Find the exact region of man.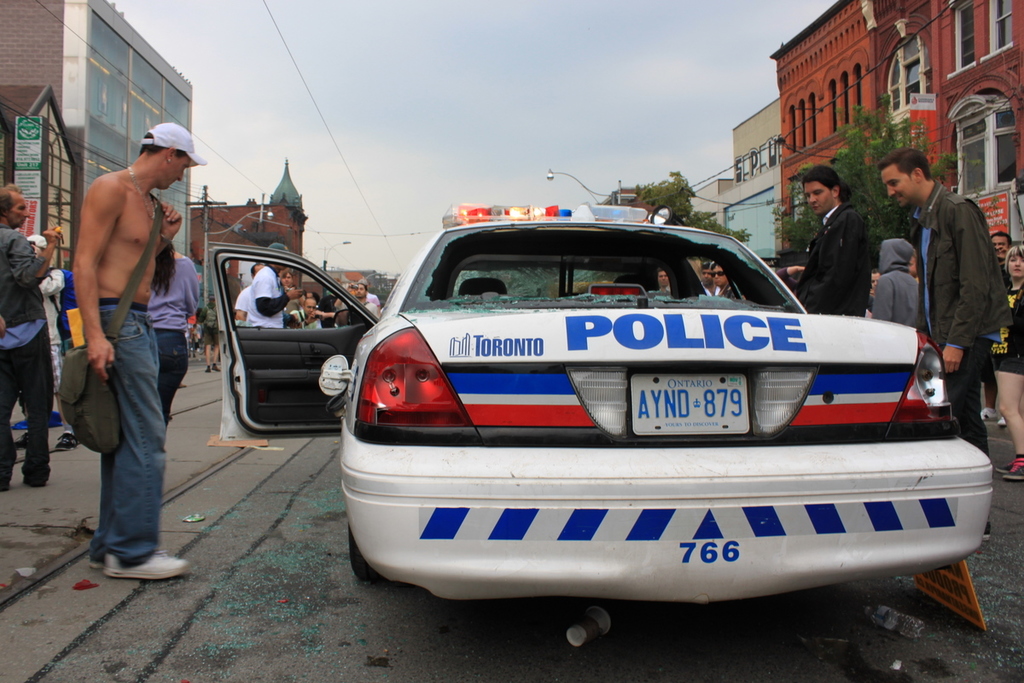
Exact region: 872,143,1013,539.
